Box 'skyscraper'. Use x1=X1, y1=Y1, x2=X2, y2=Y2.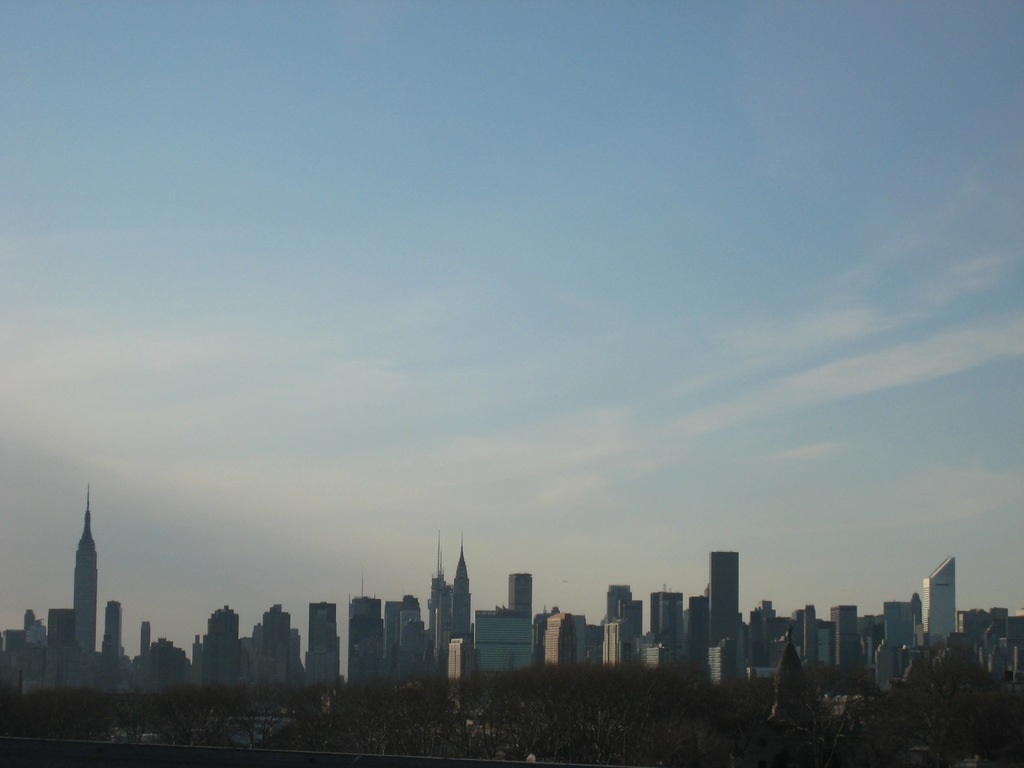
x1=106, y1=601, x2=117, y2=679.
